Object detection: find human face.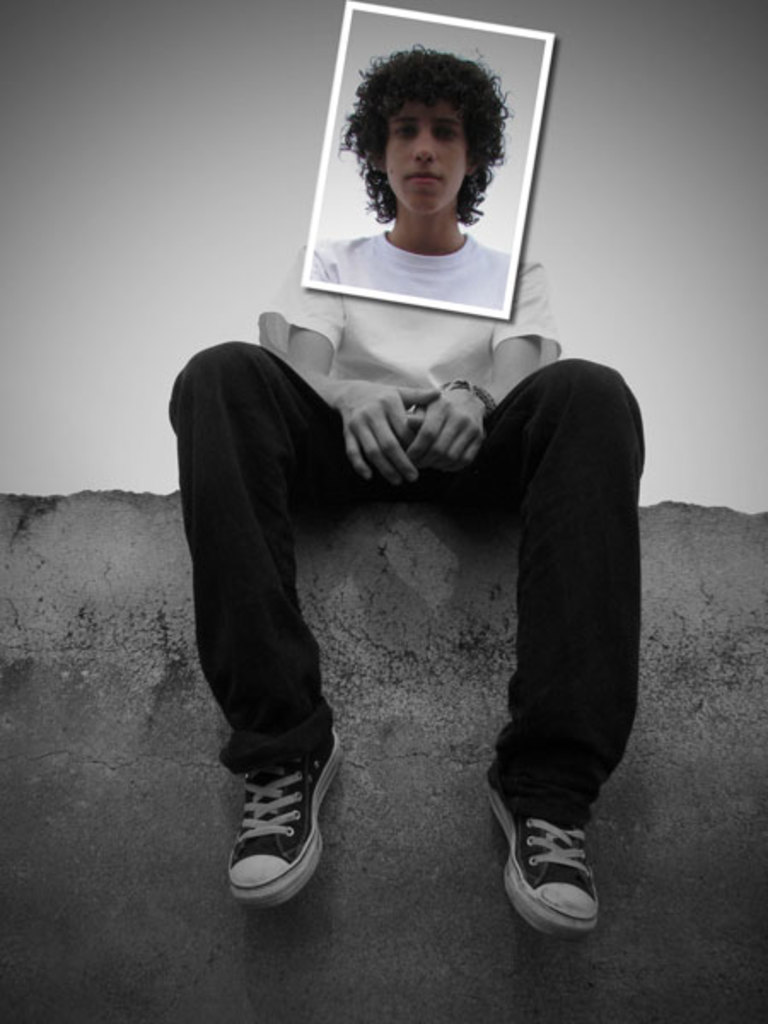
left=384, top=104, right=466, bottom=224.
